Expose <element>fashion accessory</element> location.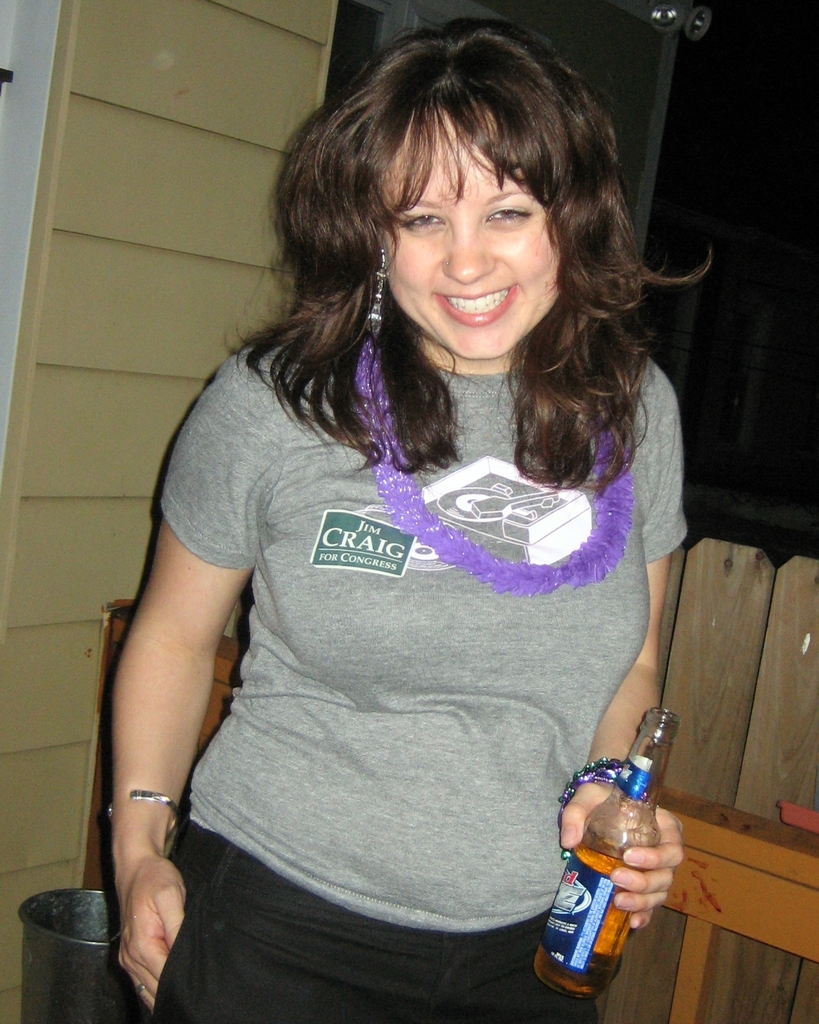
Exposed at region(337, 330, 631, 595).
